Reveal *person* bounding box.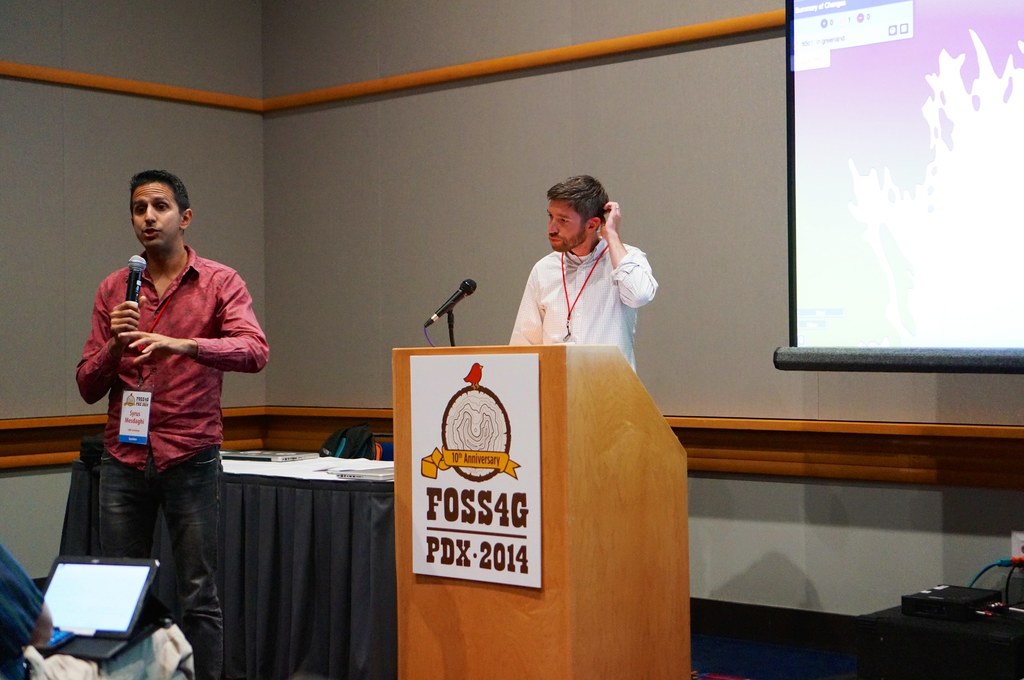
Revealed: (506, 174, 657, 365).
